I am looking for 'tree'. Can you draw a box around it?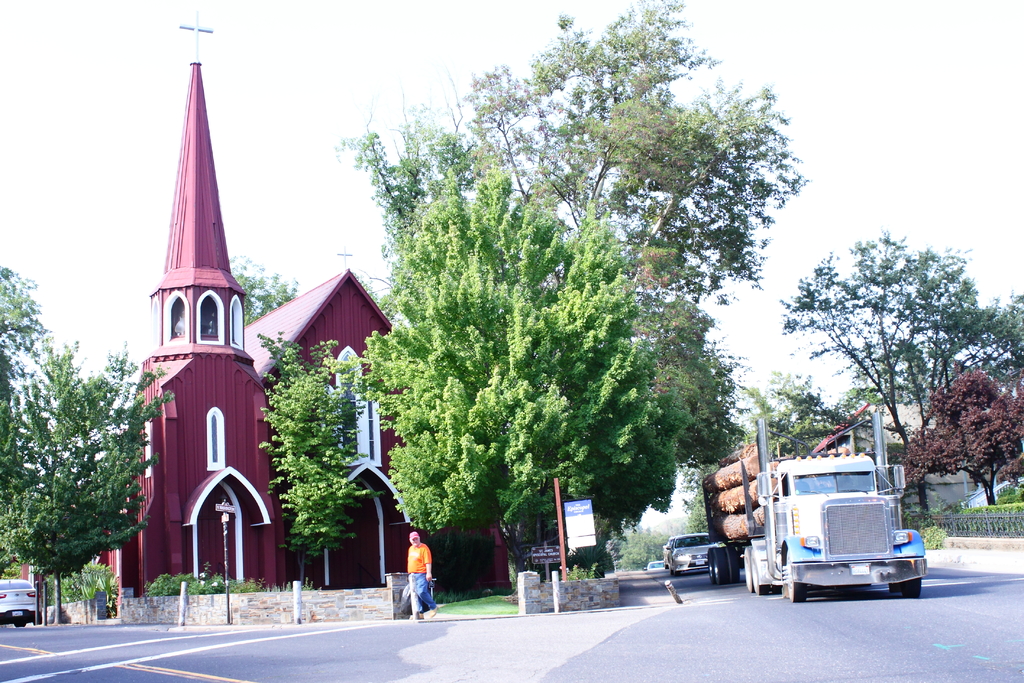
Sure, the bounding box is left=717, top=349, right=870, bottom=440.
